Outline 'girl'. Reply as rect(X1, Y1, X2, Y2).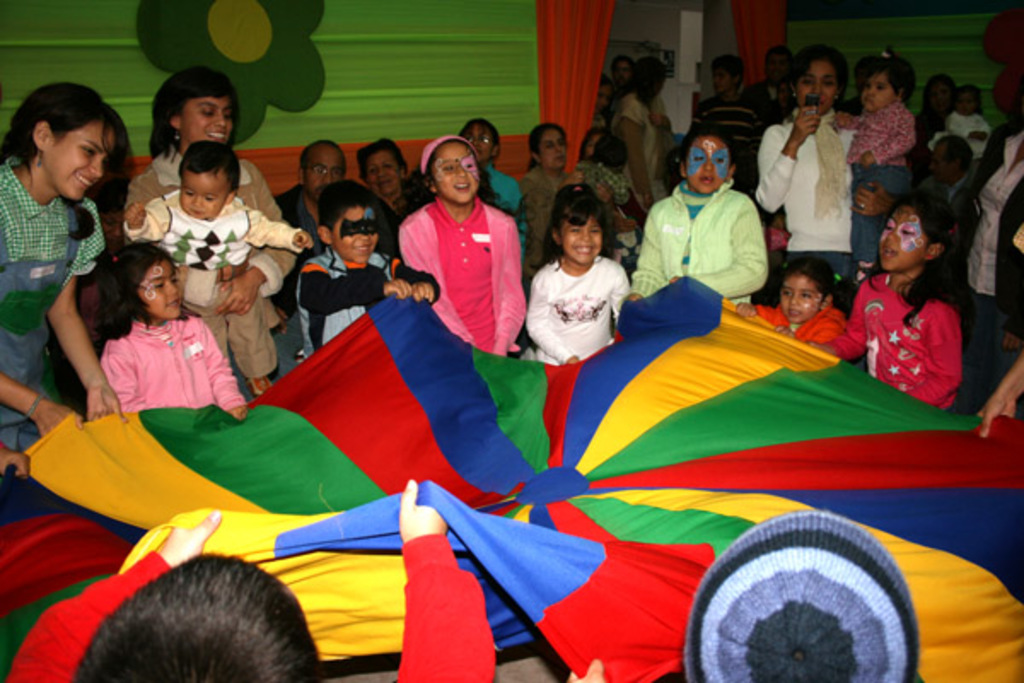
rect(398, 137, 527, 359).
